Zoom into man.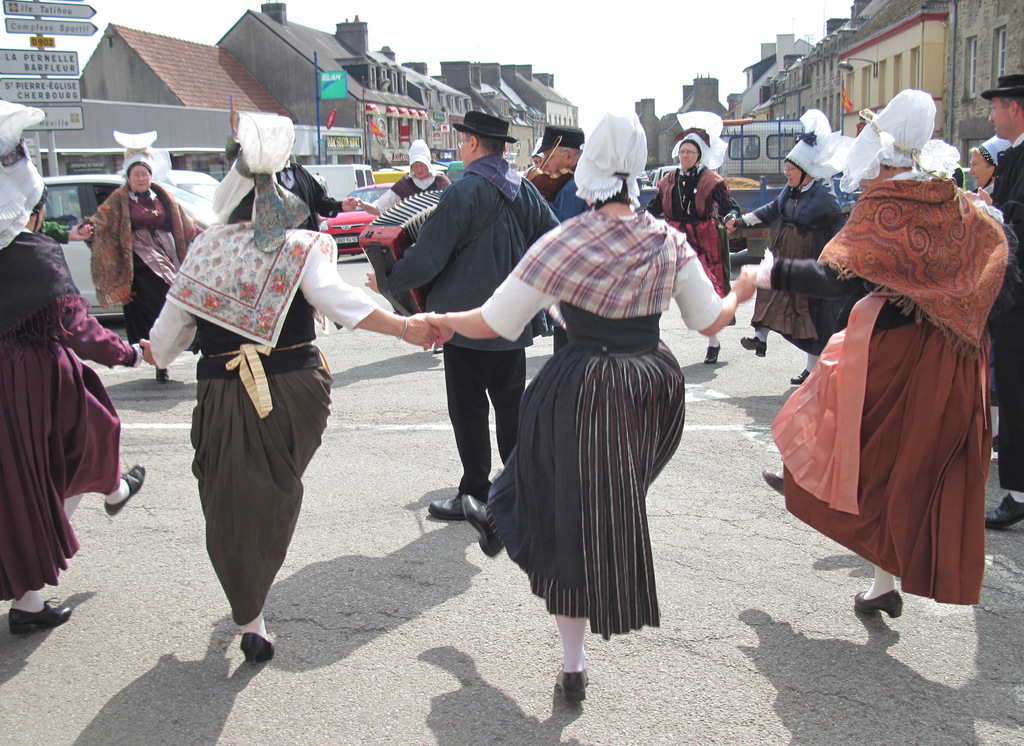
Zoom target: bbox=[960, 74, 1023, 532].
